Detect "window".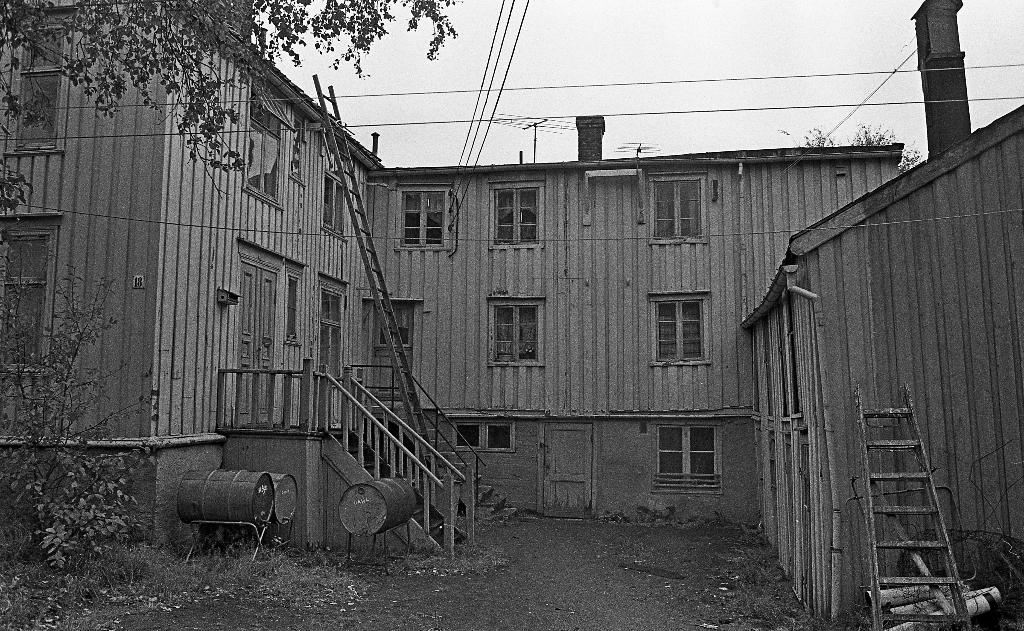
Detected at bbox(650, 171, 706, 247).
